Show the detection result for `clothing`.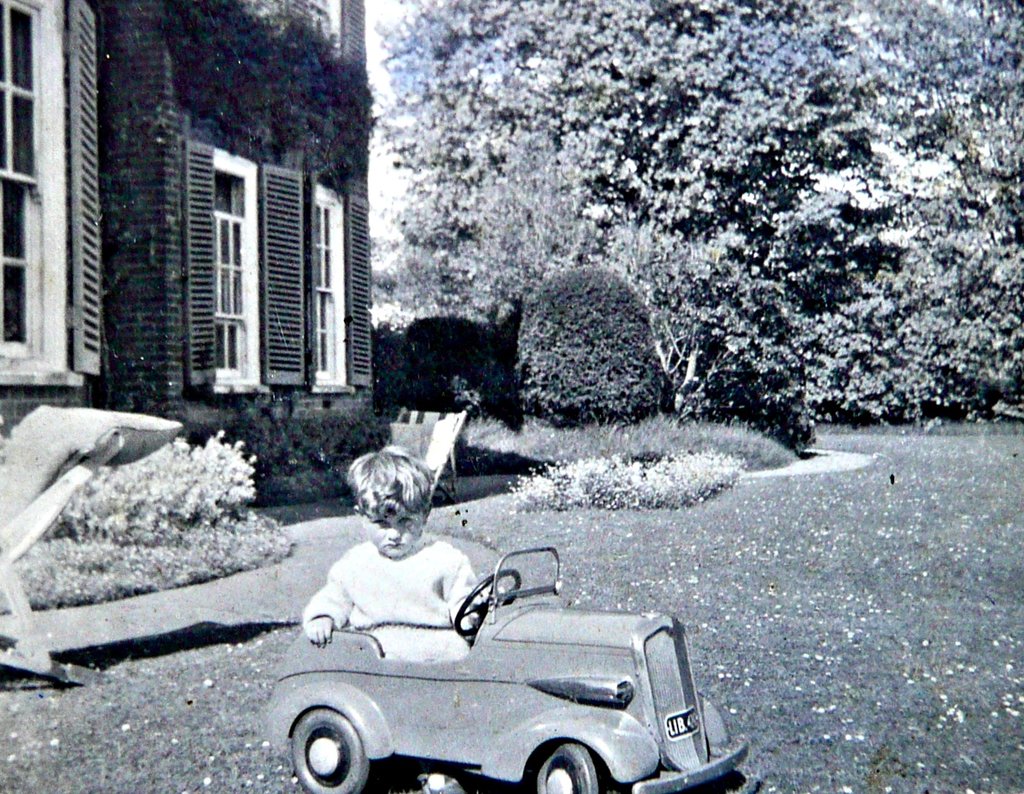
{"x1": 292, "y1": 508, "x2": 509, "y2": 673}.
